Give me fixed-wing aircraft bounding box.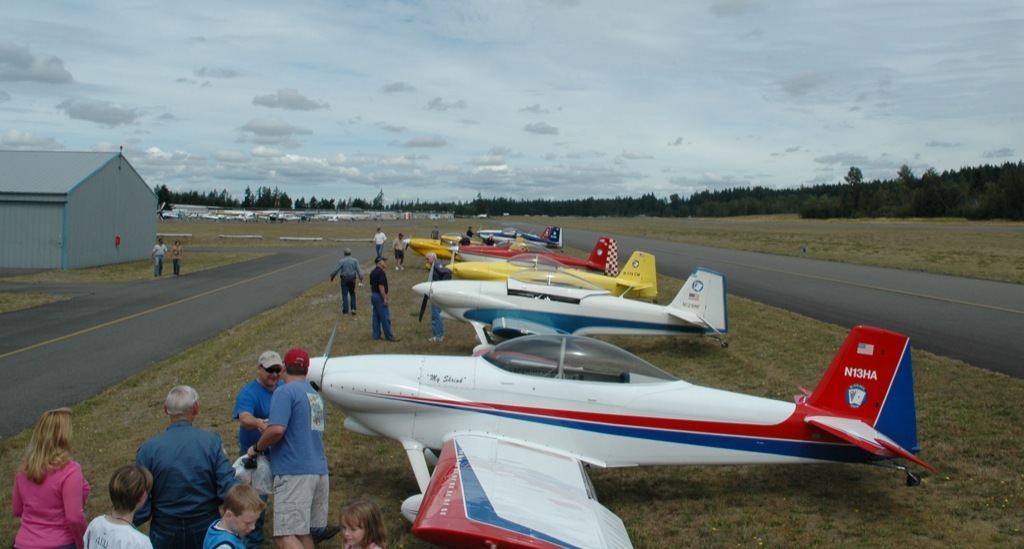
300/328/936/548.
